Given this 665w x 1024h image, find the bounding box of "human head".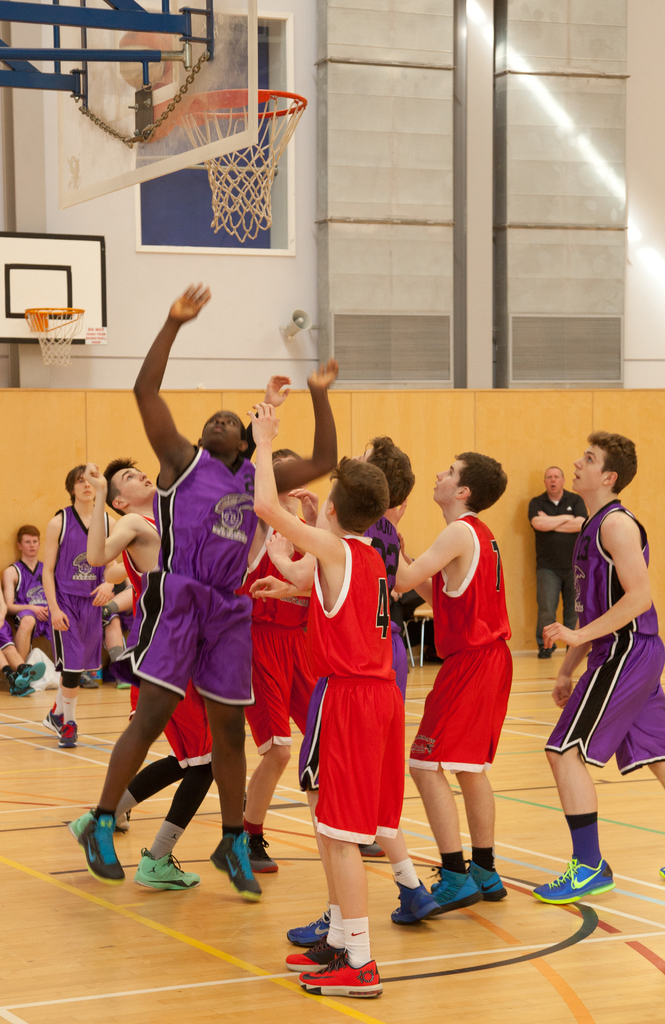
<bbox>271, 449, 302, 466</bbox>.
